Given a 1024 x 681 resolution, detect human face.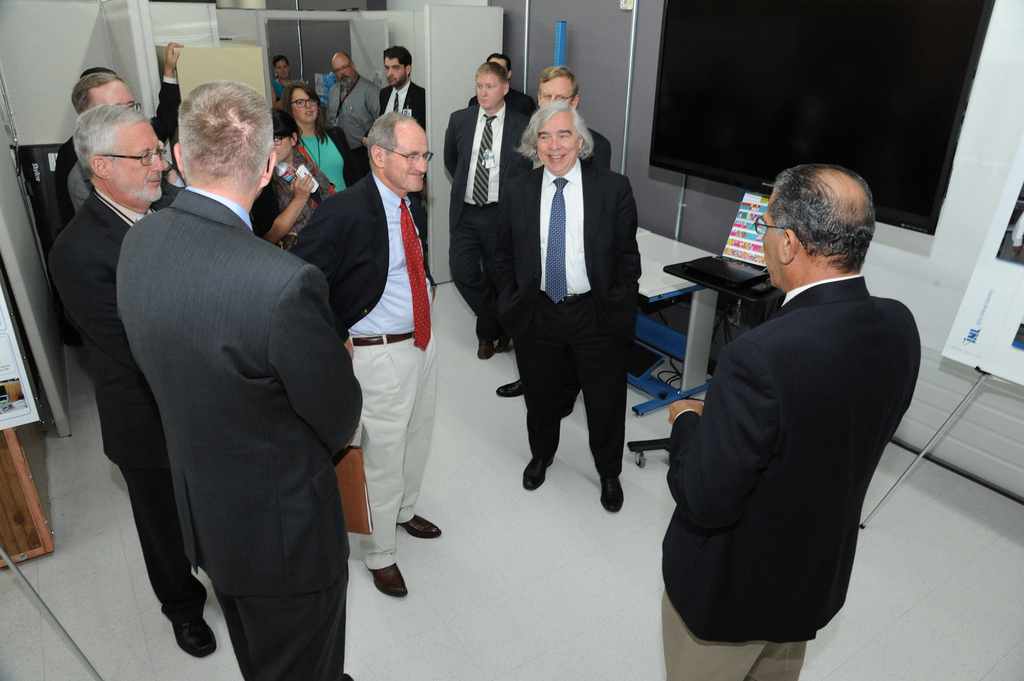
rect(383, 126, 430, 192).
